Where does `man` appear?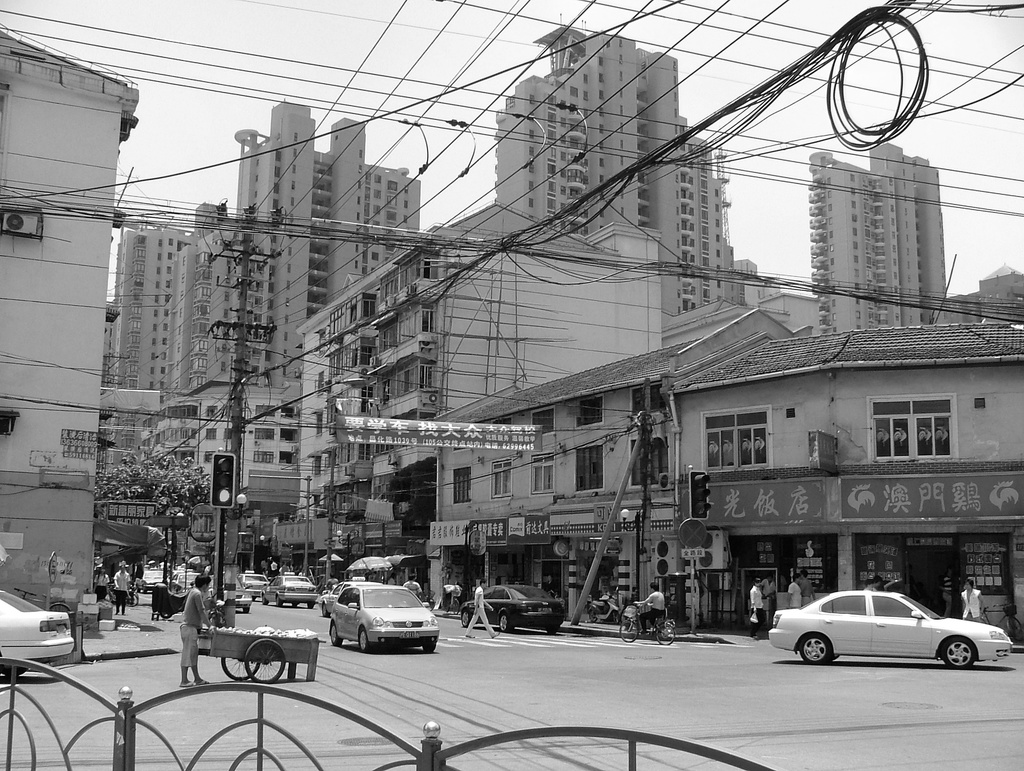
Appears at bbox=[749, 578, 765, 638].
